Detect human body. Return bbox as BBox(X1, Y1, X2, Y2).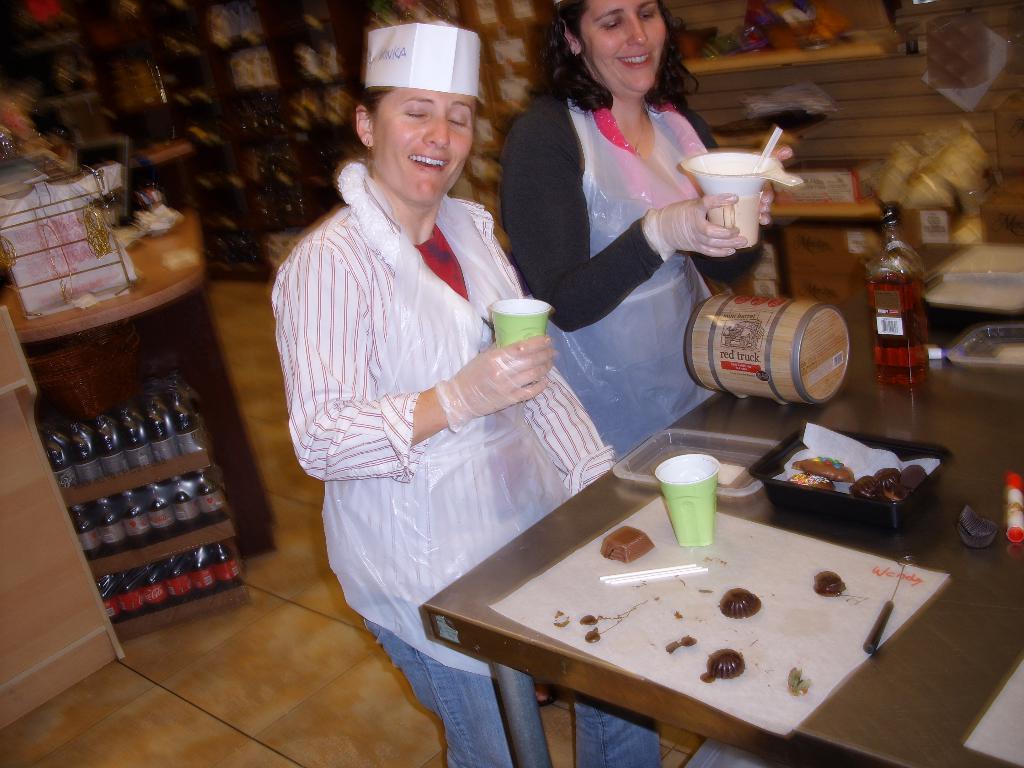
BBox(497, 86, 794, 462).
